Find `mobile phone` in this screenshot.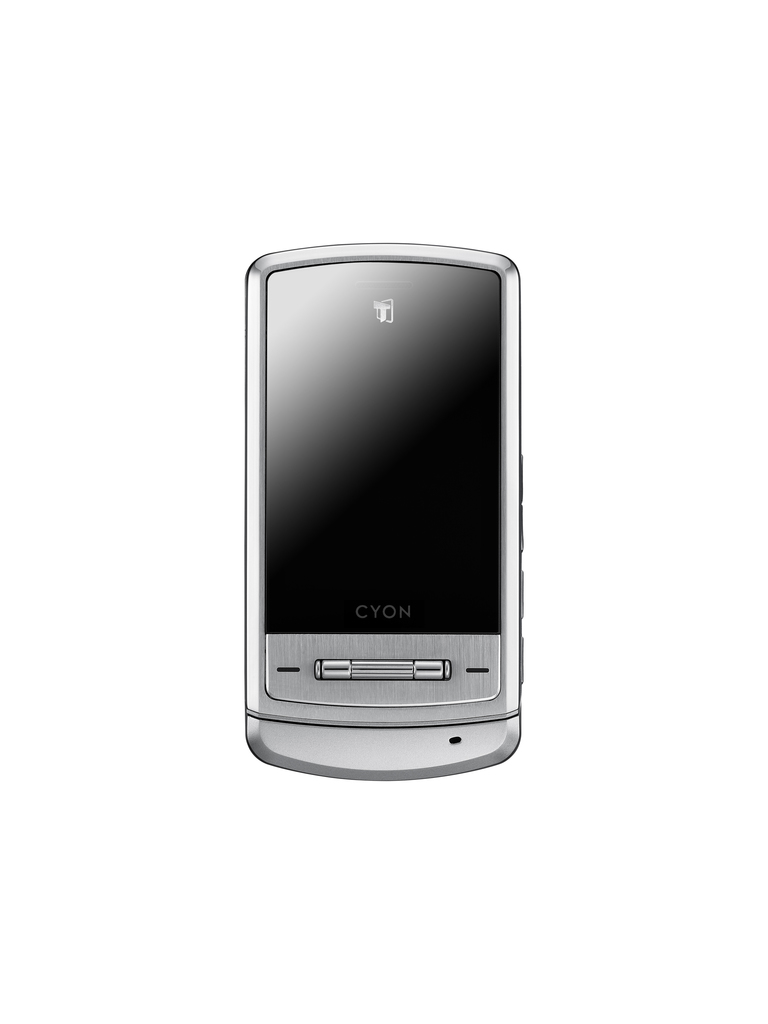
The bounding box for `mobile phone` is l=243, t=239, r=524, b=785.
